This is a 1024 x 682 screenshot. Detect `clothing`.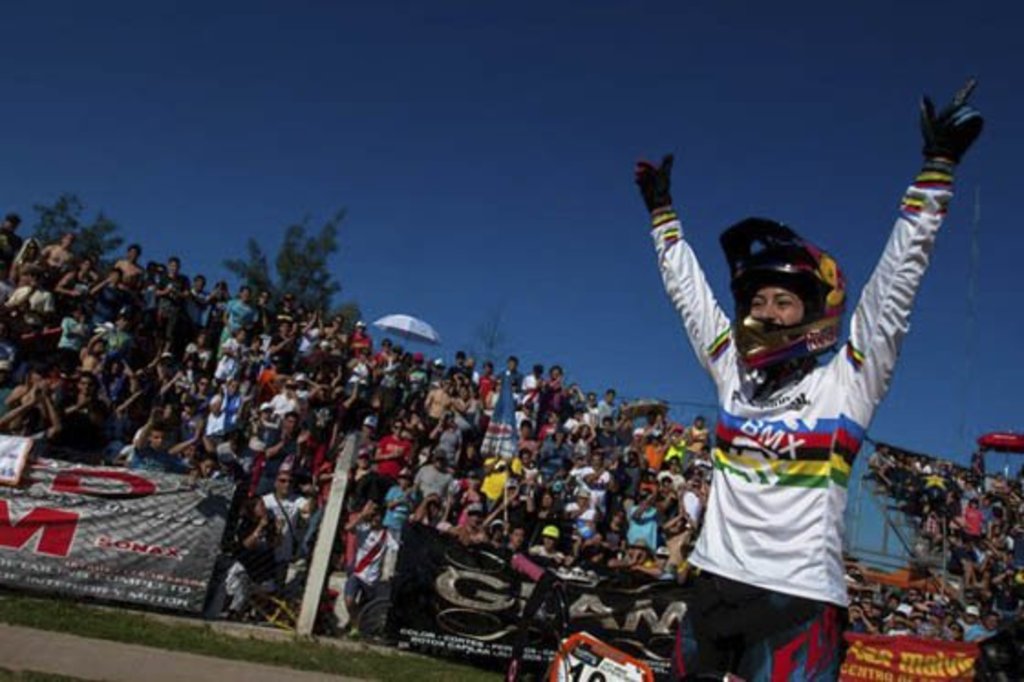
887,466,896,479.
